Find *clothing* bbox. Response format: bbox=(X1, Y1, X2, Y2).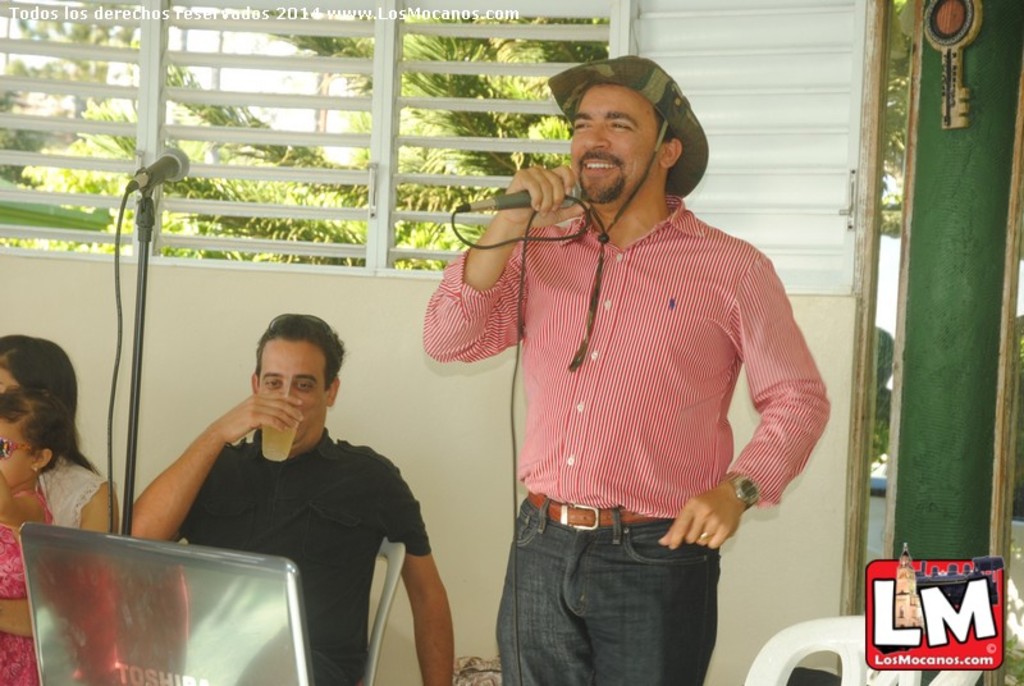
bbox=(180, 426, 431, 685).
